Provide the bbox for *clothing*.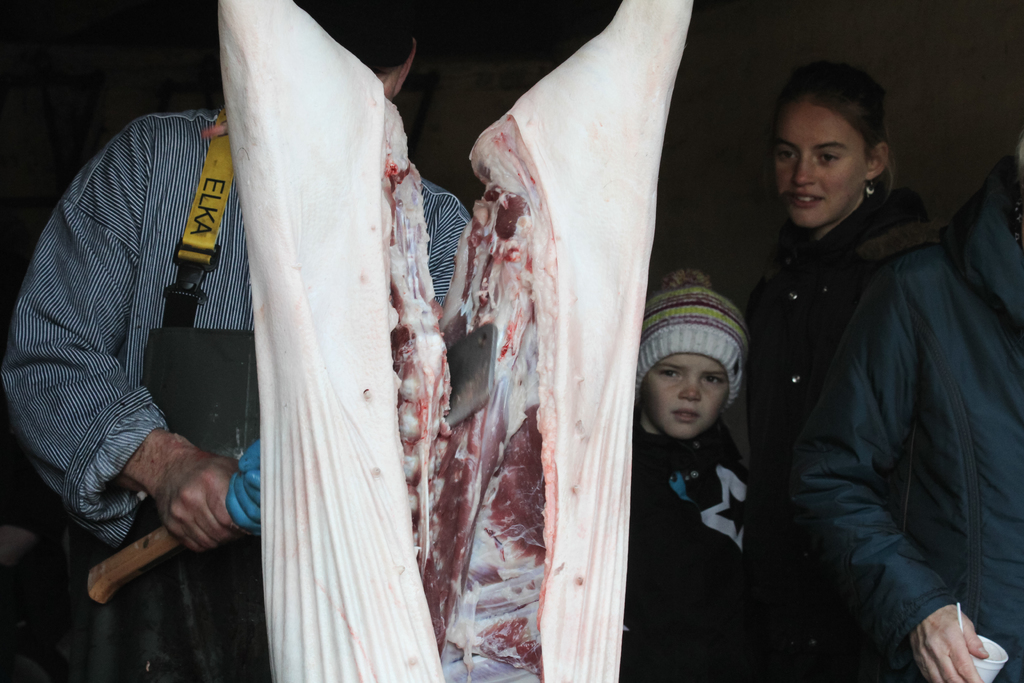
751/211/906/655.
